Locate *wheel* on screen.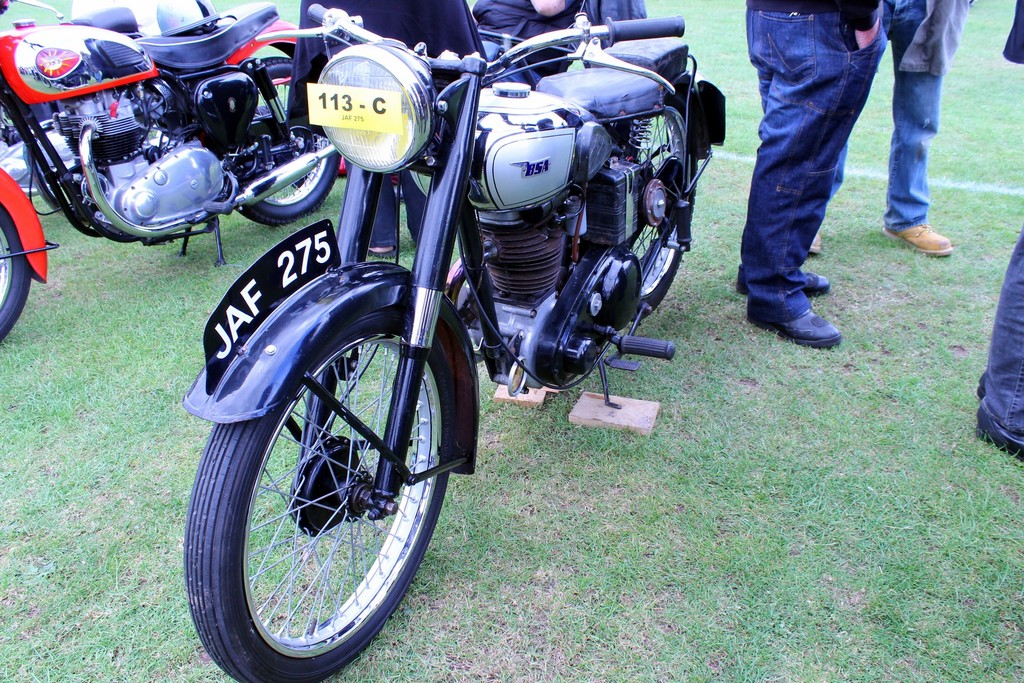
On screen at (x1=171, y1=260, x2=488, y2=682).
